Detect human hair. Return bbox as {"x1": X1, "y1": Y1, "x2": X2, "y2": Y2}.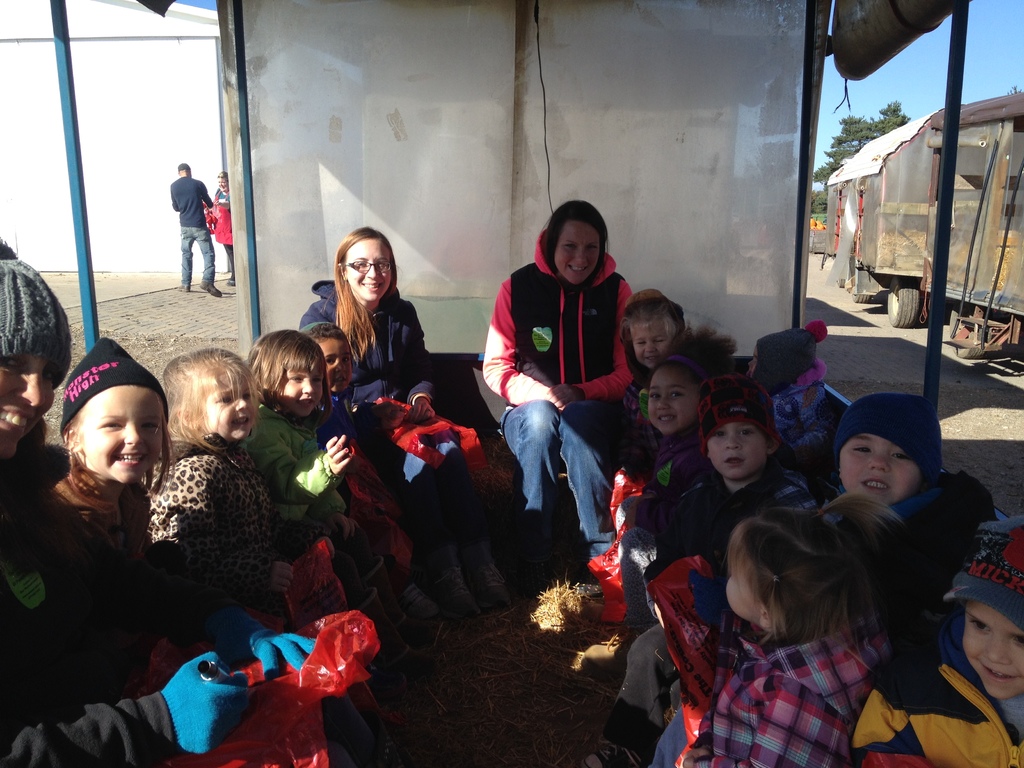
{"x1": 324, "y1": 225, "x2": 397, "y2": 362}.
